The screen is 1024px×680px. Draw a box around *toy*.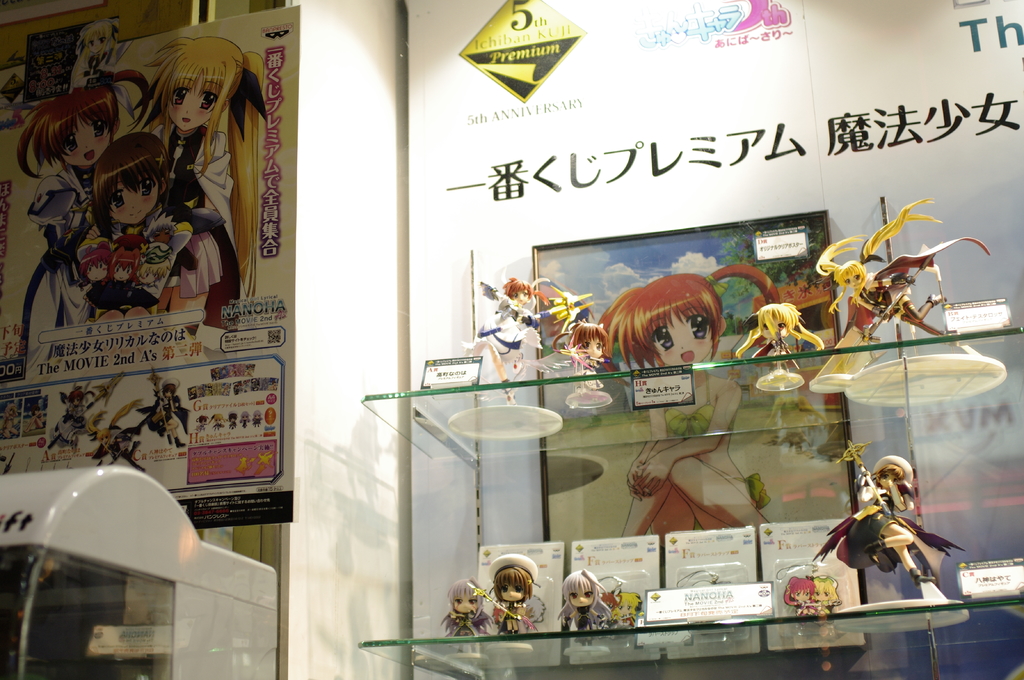
locate(731, 302, 833, 415).
